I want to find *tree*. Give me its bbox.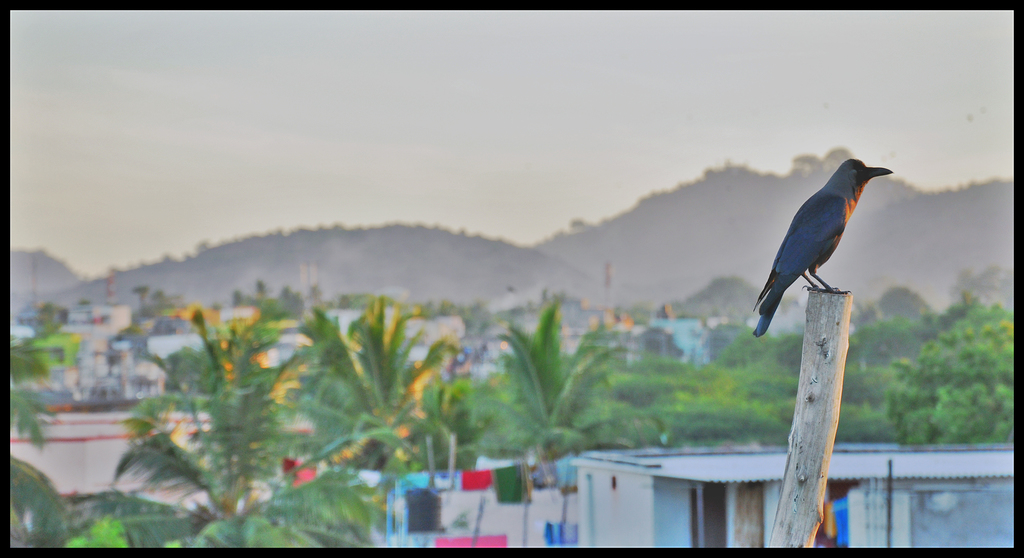
l=0, t=334, r=86, b=548.
